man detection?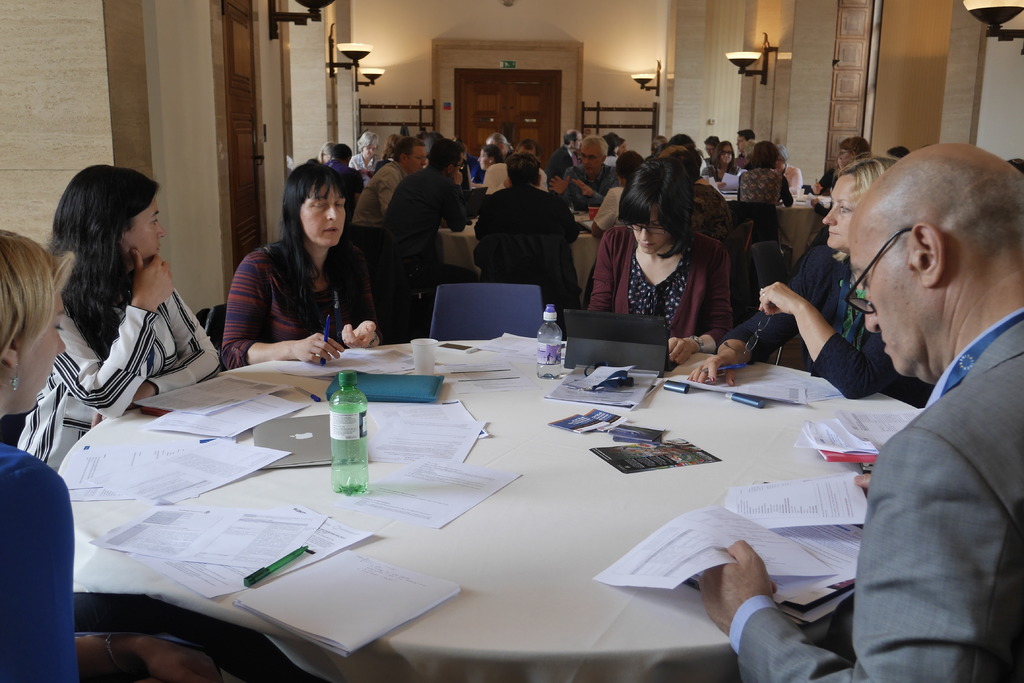
(left=472, top=148, right=581, bottom=341)
